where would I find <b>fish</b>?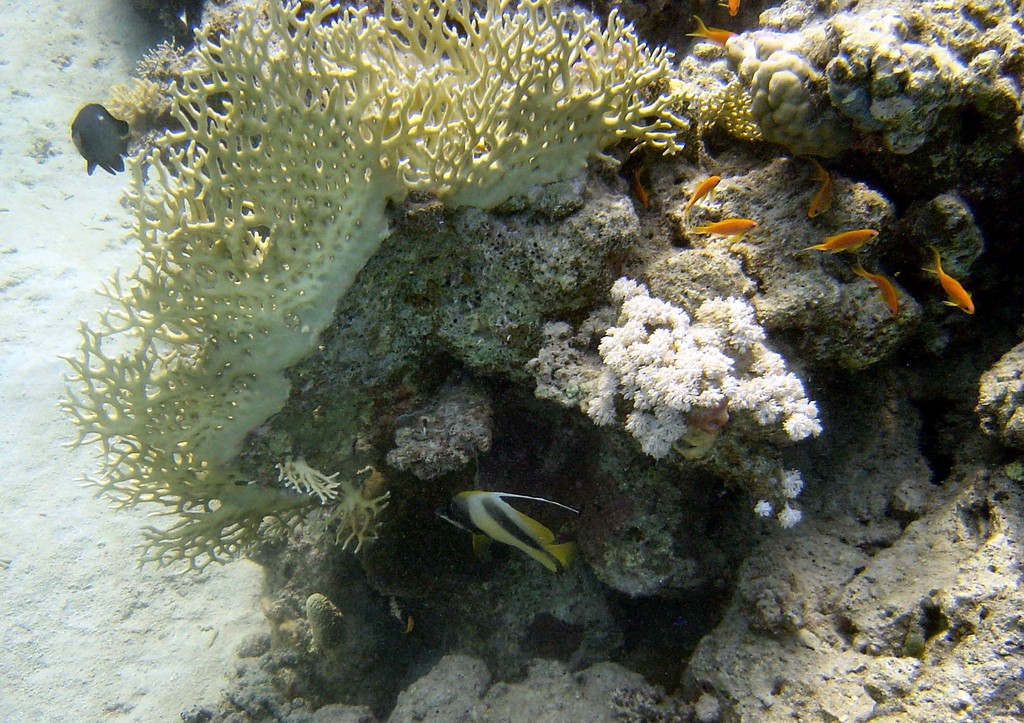
At [left=807, top=156, right=835, bottom=220].
